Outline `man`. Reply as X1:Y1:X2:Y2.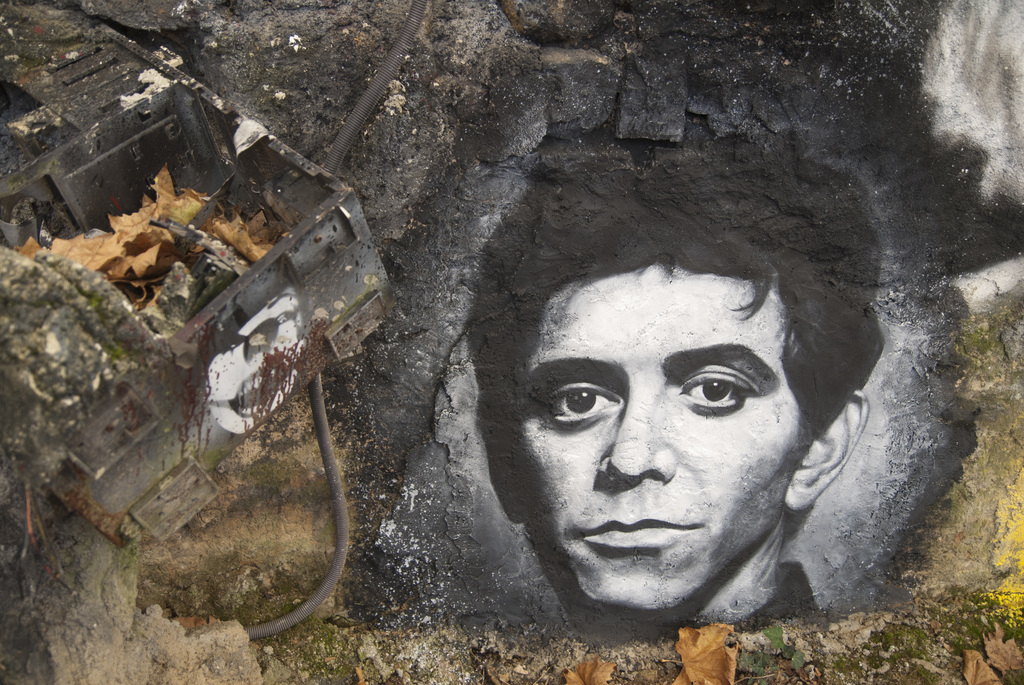
474:157:881:647.
